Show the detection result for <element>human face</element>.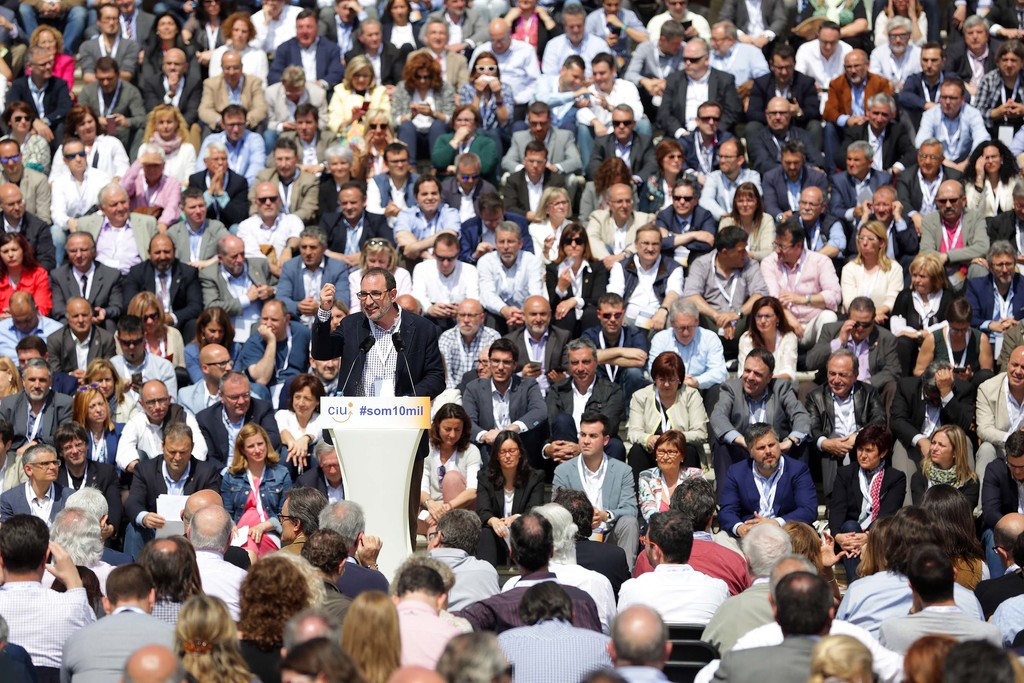
(left=780, top=152, right=801, bottom=175).
